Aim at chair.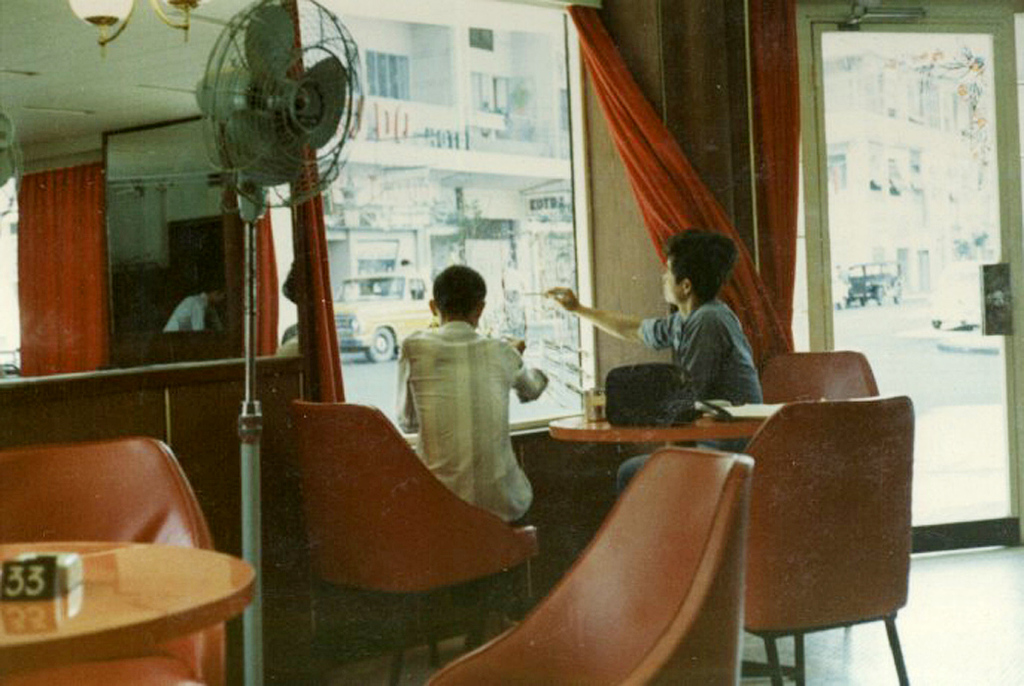
Aimed at box(423, 445, 754, 685).
